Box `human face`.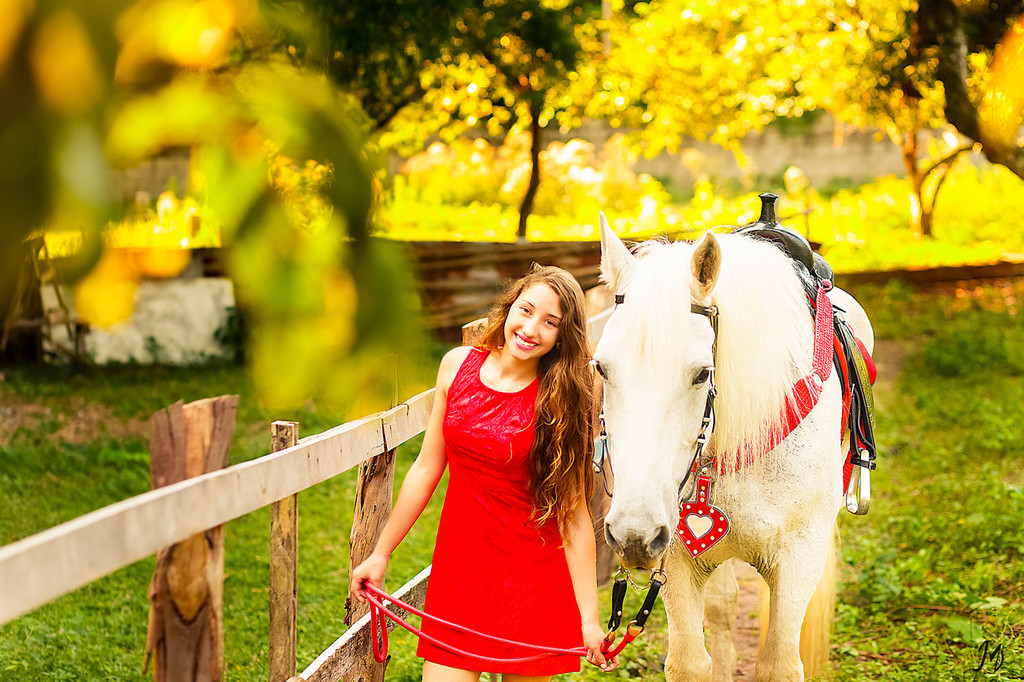
[507, 280, 556, 360].
